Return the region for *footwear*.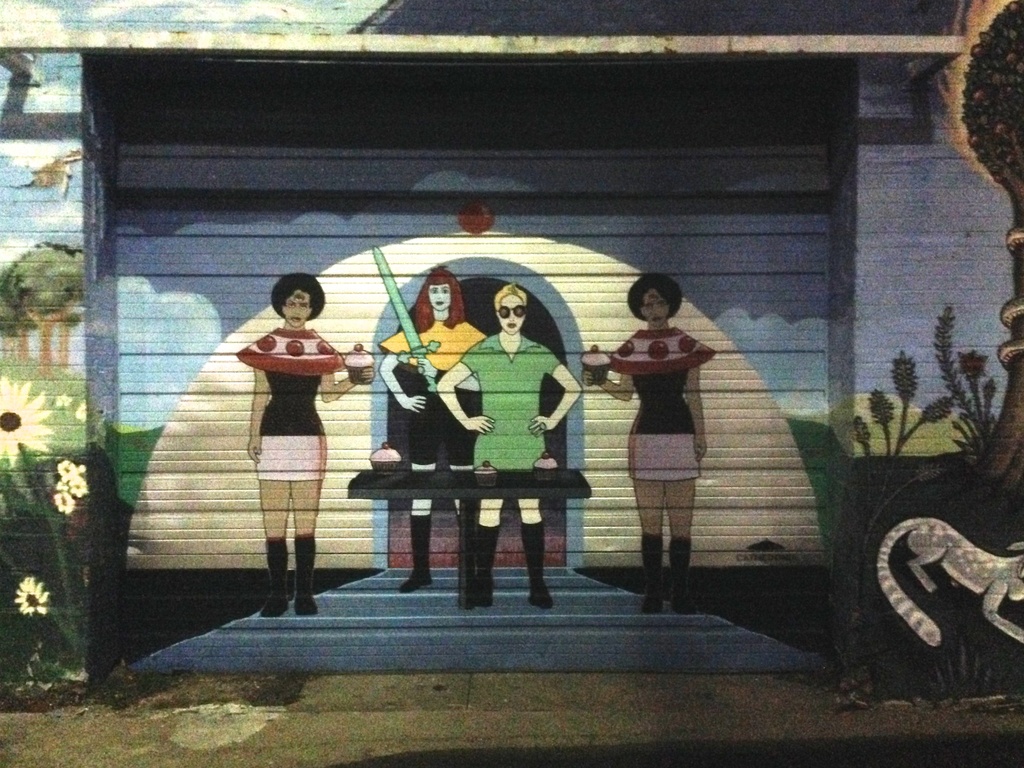
(left=399, top=515, right=435, bottom=590).
